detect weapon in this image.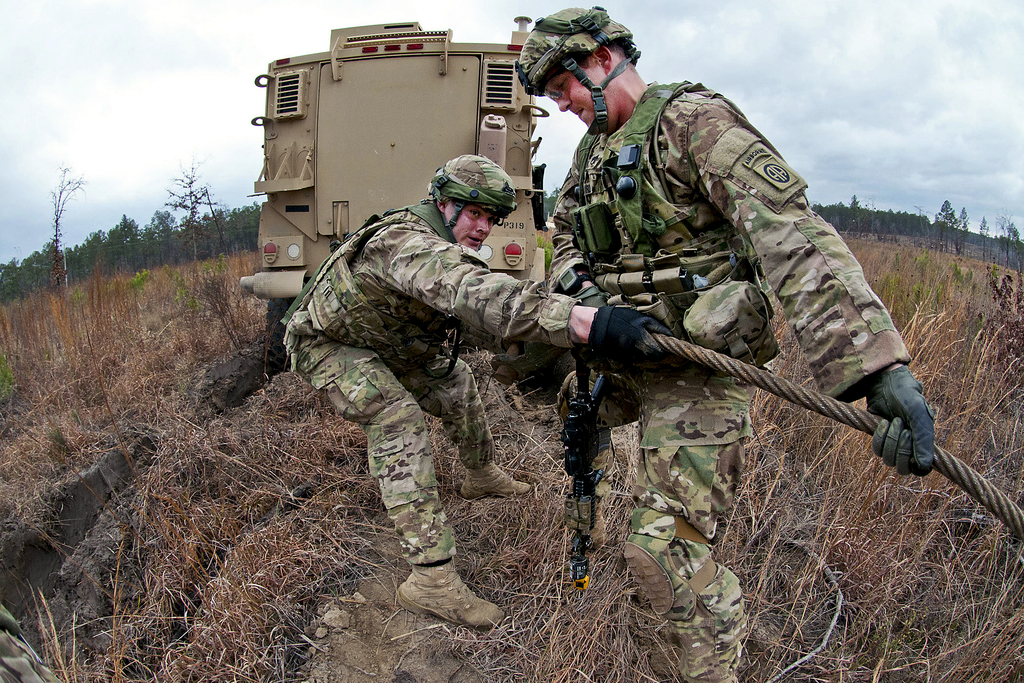
Detection: (560, 359, 611, 593).
